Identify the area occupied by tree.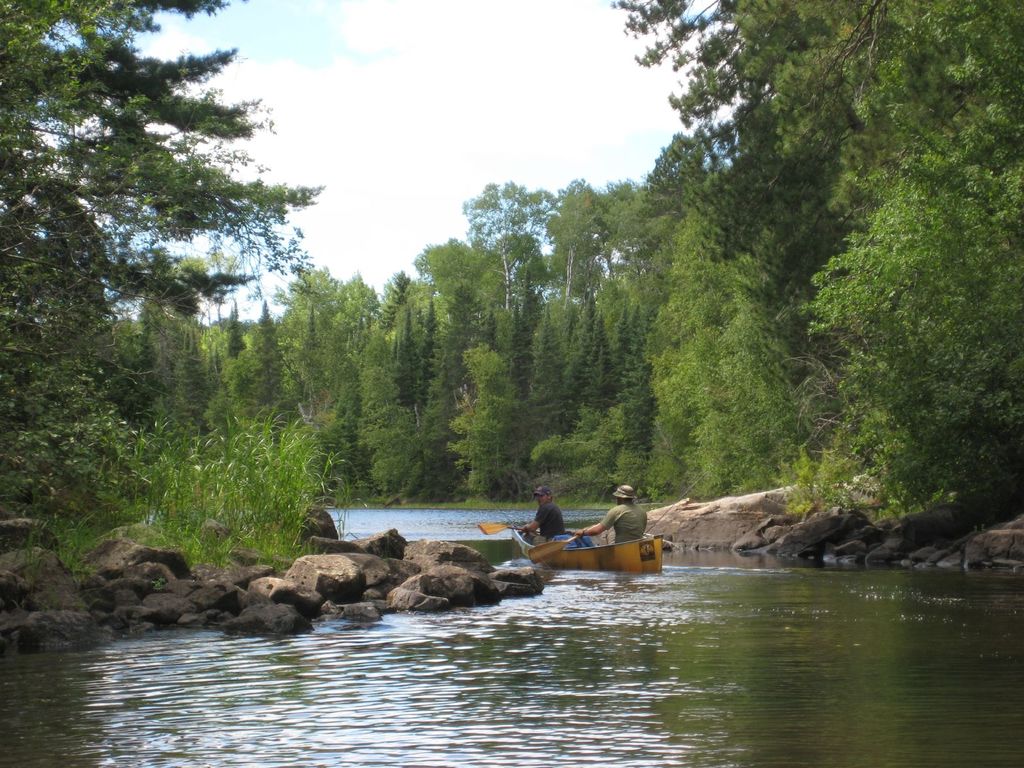
Area: (x1=326, y1=303, x2=385, y2=492).
